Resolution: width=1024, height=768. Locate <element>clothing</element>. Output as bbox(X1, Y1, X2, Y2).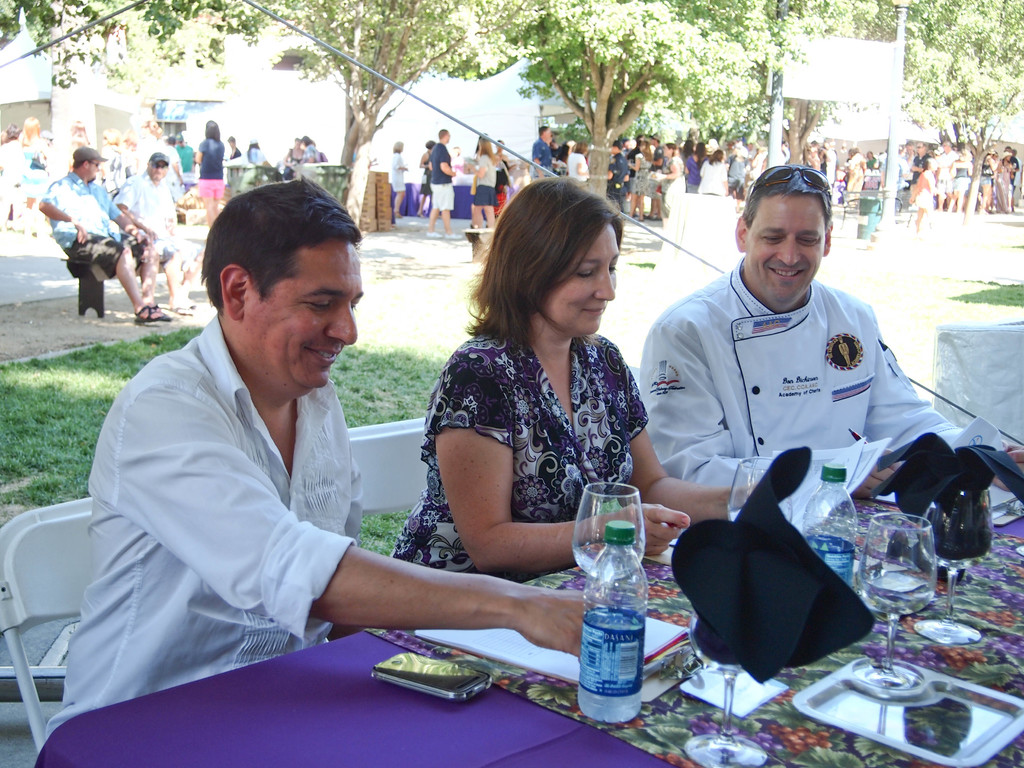
bbox(432, 184, 454, 212).
